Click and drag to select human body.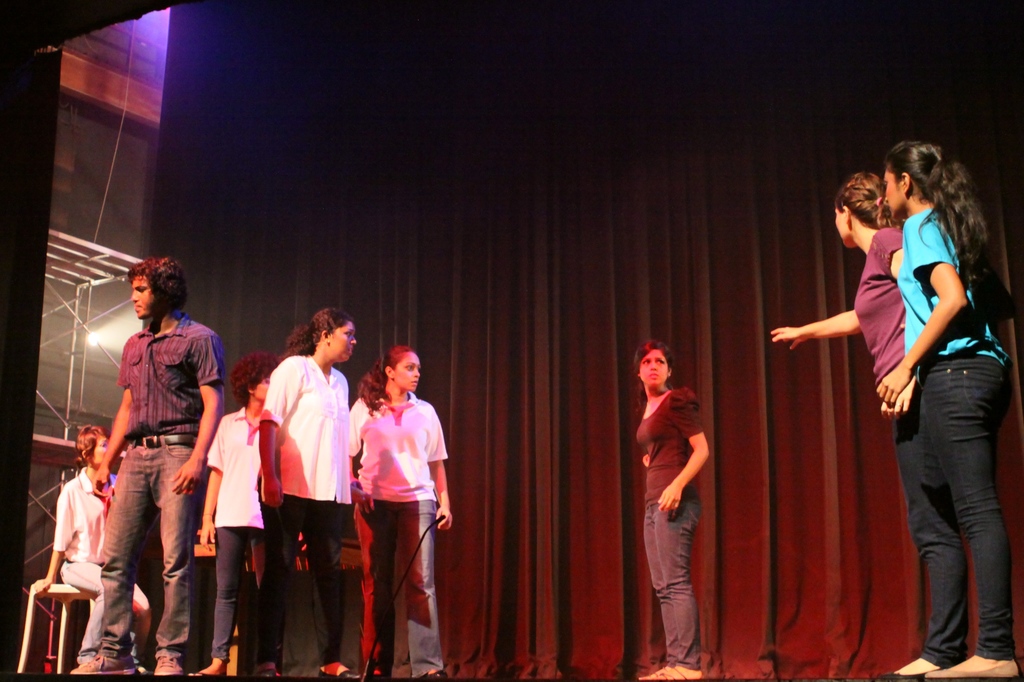
Selection: 639, 340, 712, 659.
